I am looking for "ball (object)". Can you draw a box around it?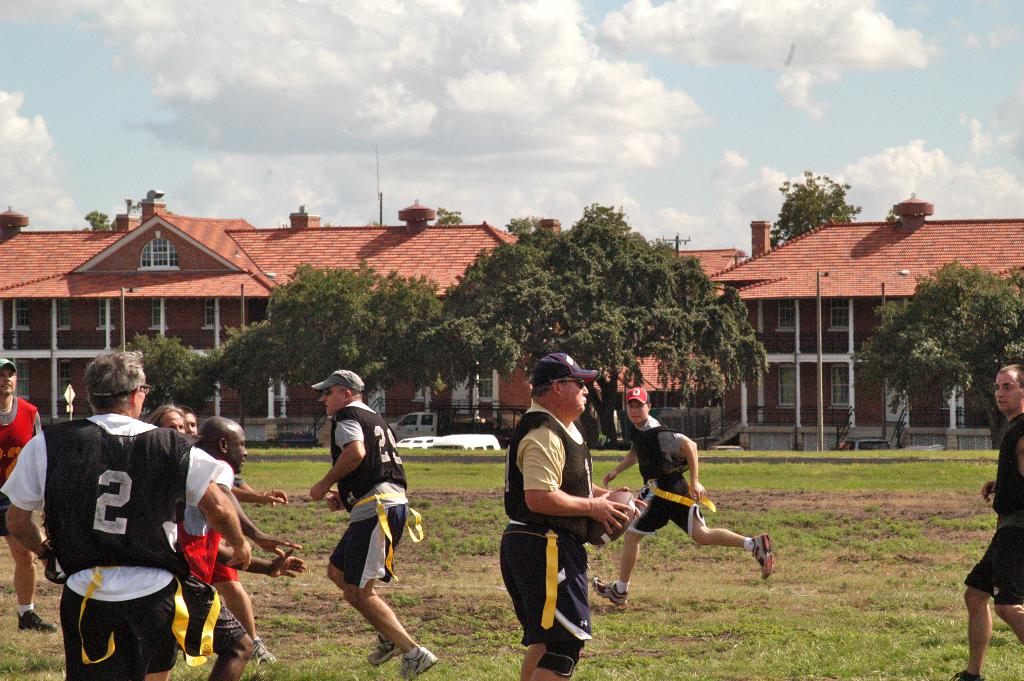
Sure, the bounding box is l=589, t=493, r=637, b=549.
